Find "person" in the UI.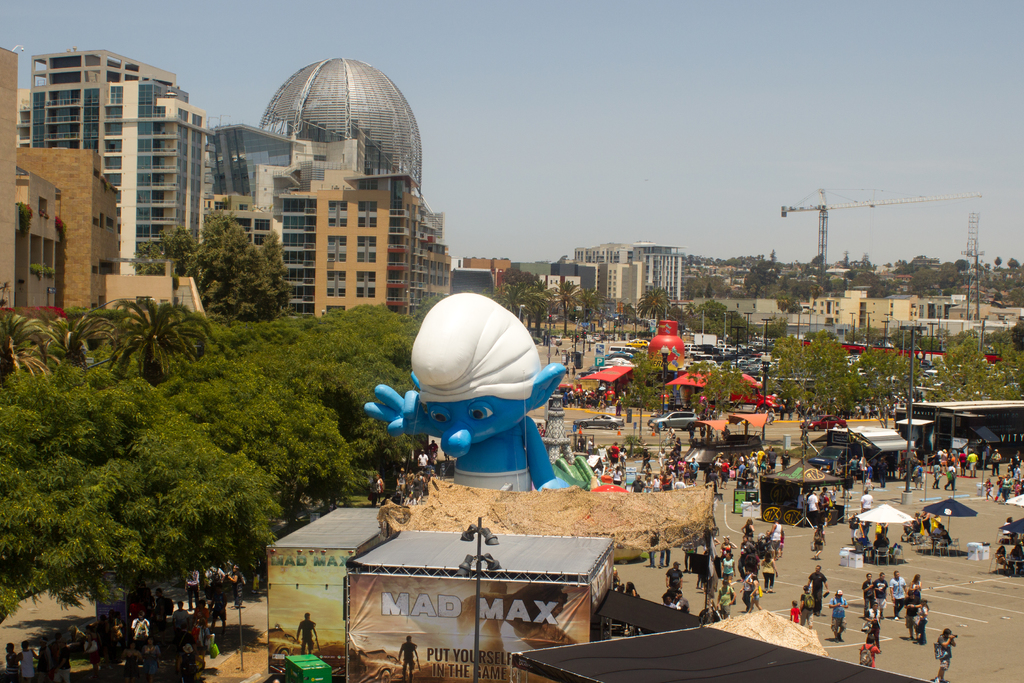
UI element at [x1=10, y1=630, x2=76, y2=682].
